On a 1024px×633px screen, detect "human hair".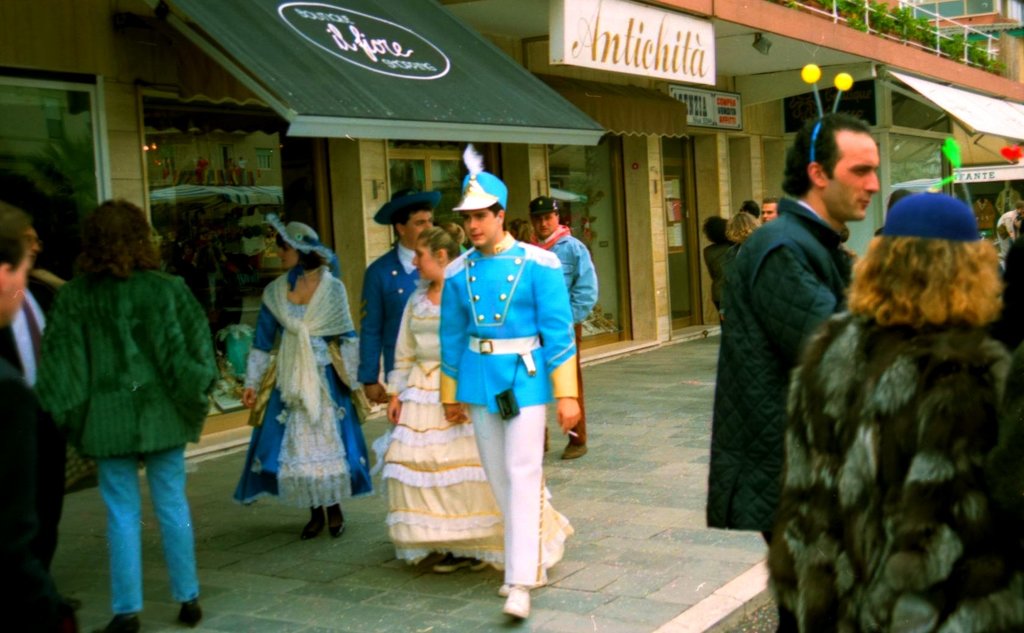
477, 197, 508, 231.
